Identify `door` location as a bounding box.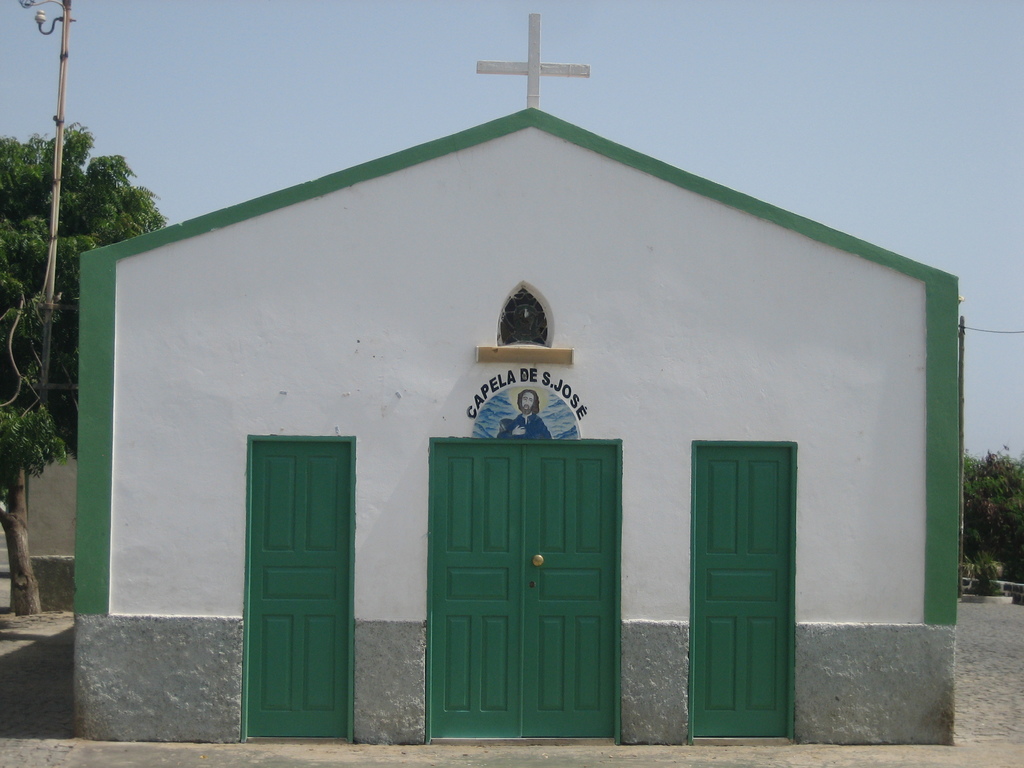
691/447/792/739.
